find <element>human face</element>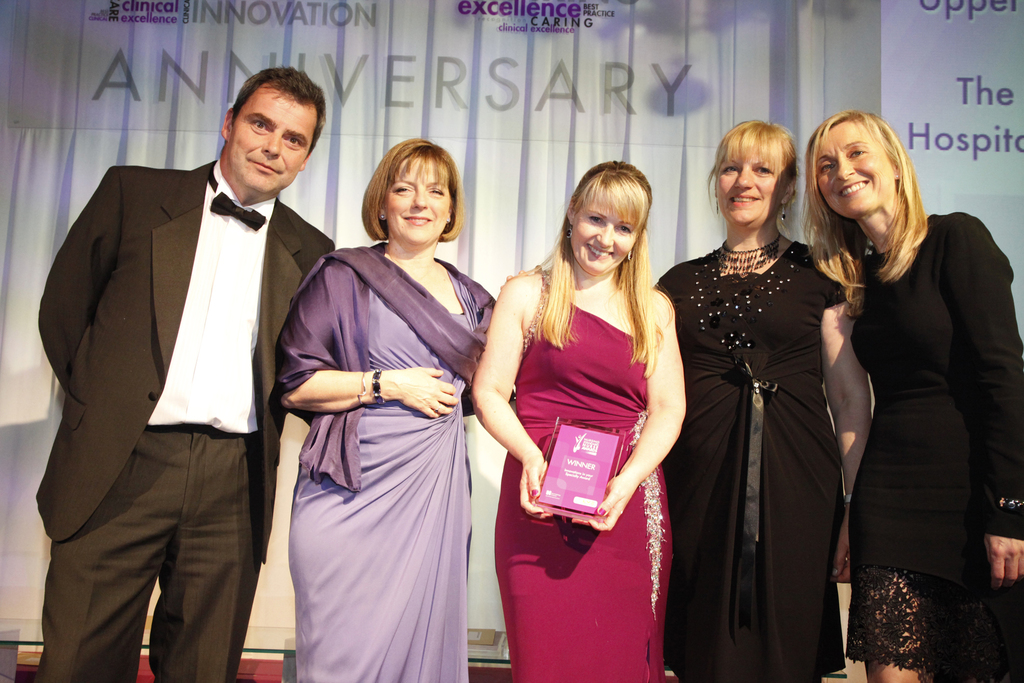
region(822, 124, 892, 215)
